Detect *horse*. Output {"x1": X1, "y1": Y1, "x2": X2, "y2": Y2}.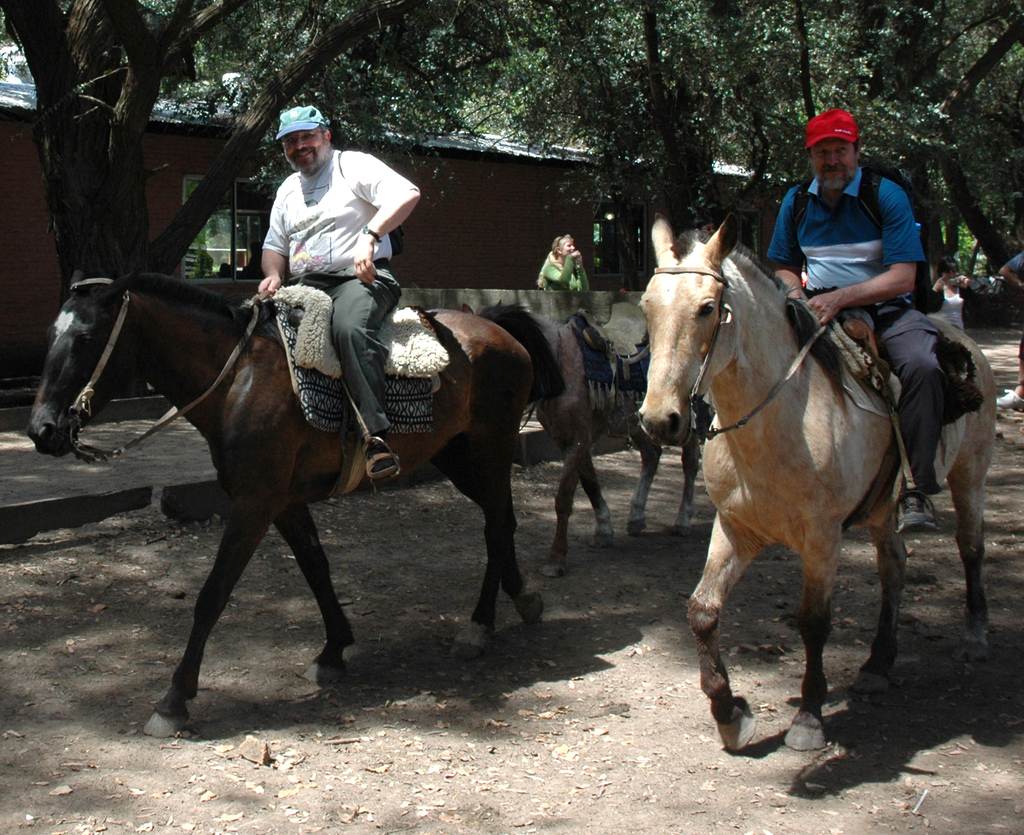
{"x1": 461, "y1": 296, "x2": 700, "y2": 578}.
